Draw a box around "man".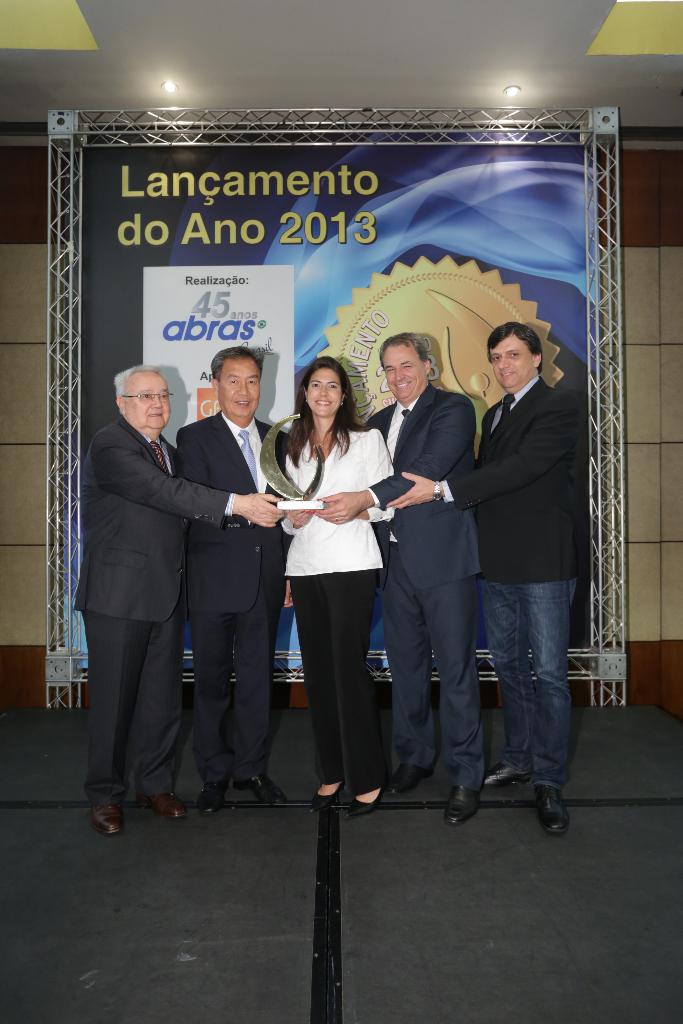
locate(314, 331, 477, 825).
